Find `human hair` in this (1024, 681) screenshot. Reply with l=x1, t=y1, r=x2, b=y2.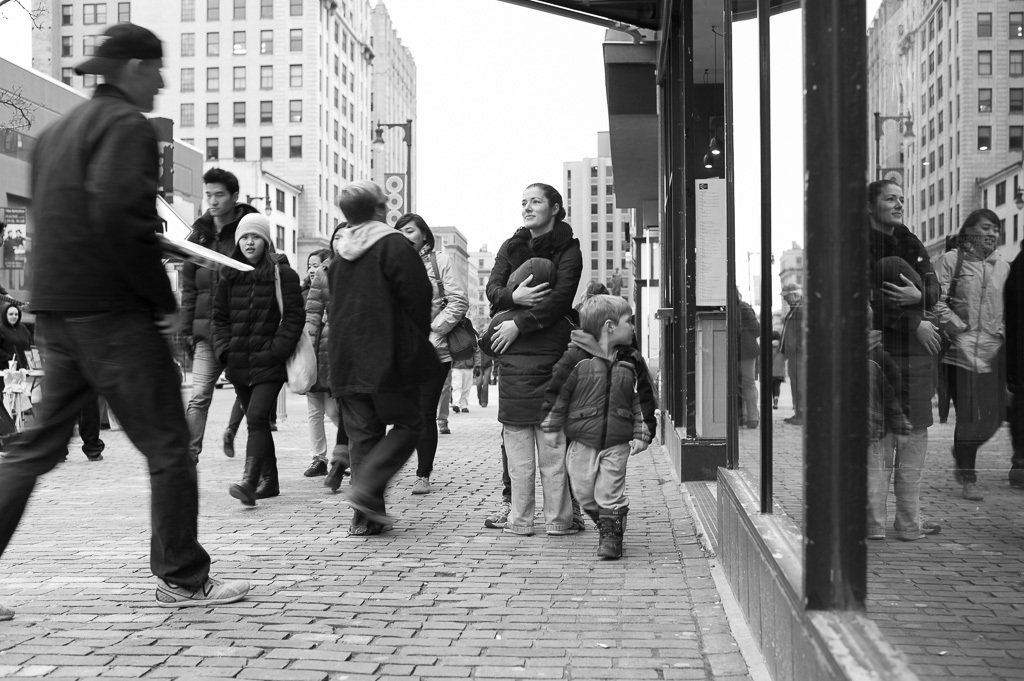
l=307, t=246, r=334, b=268.
